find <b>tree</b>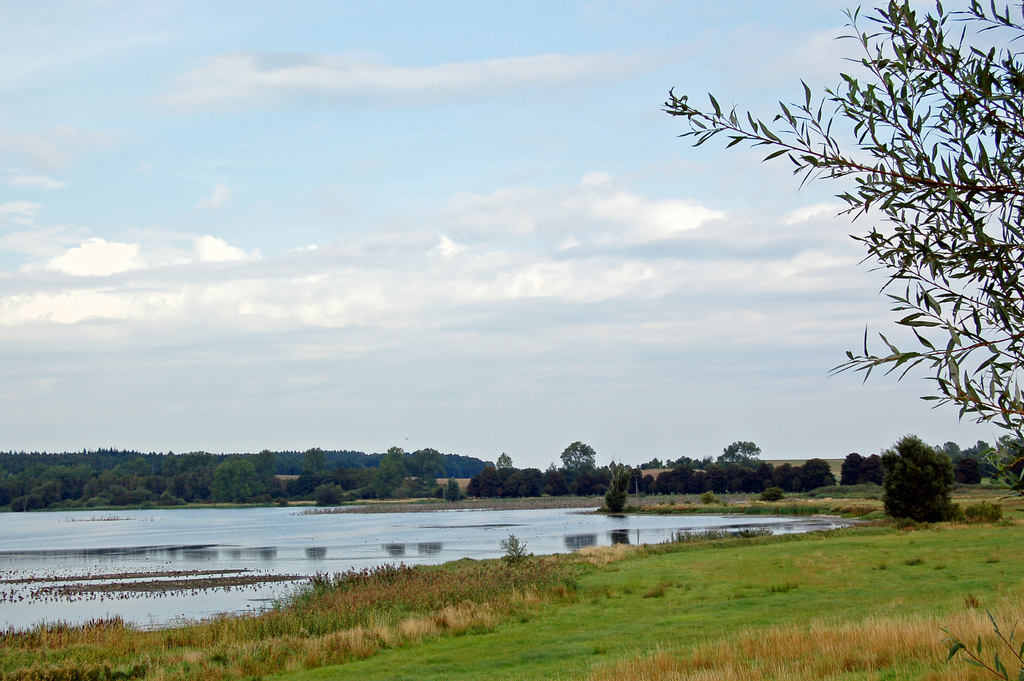
(721,435,764,463)
